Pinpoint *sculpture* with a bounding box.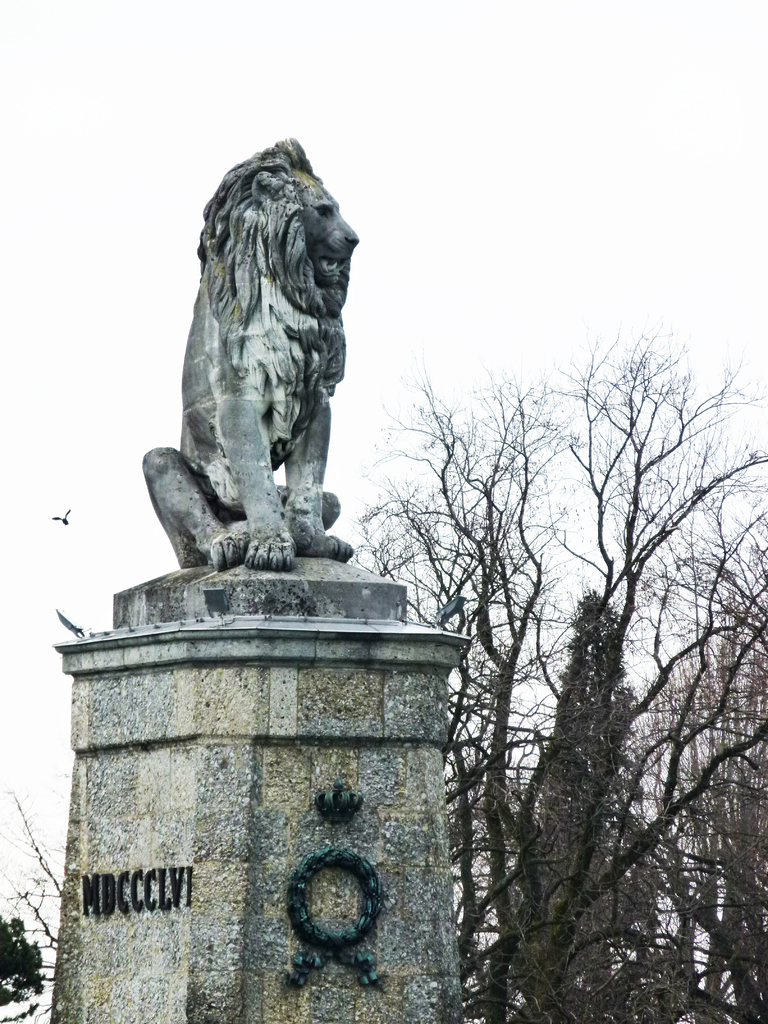
142,140,371,566.
